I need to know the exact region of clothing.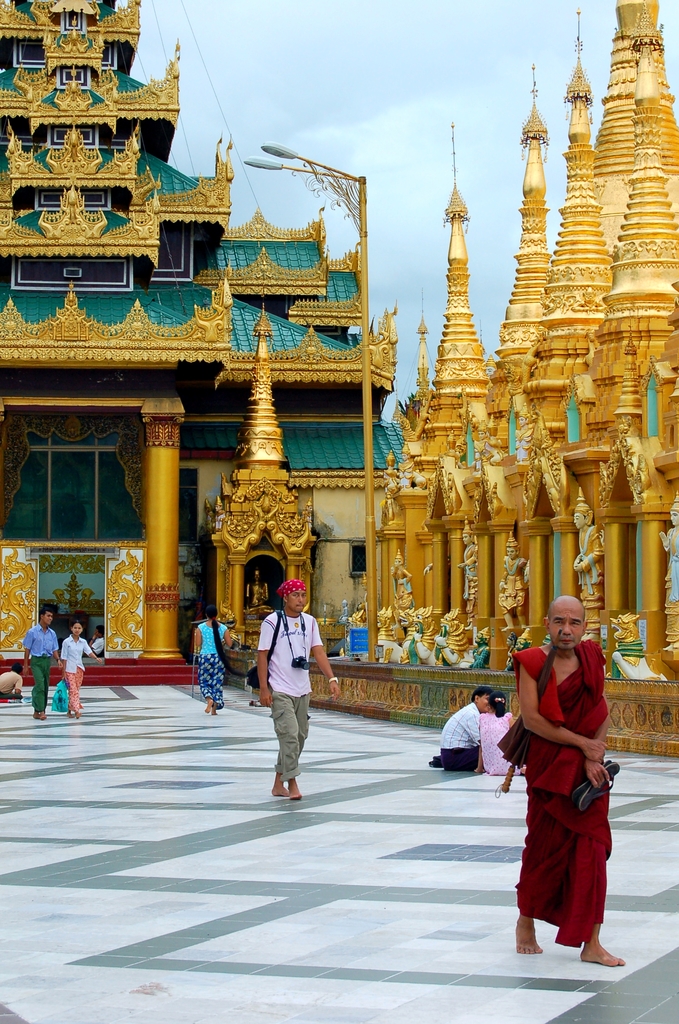
Region: 436 706 477 769.
